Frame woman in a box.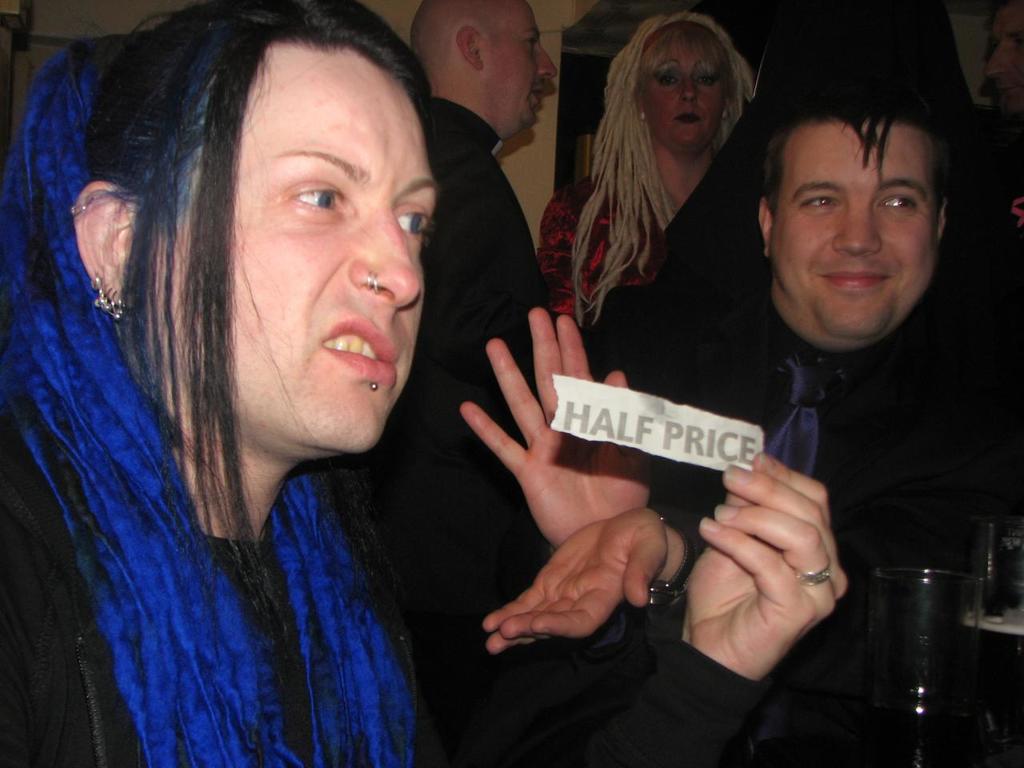
[539, 10, 759, 342].
